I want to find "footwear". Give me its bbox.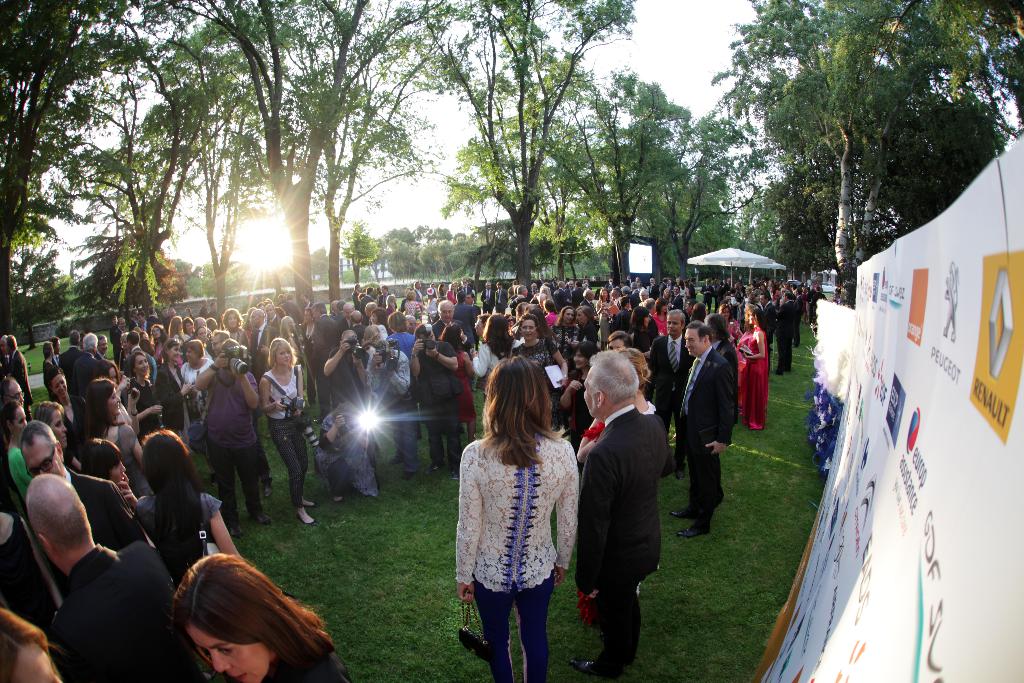
[left=426, top=466, right=438, bottom=473].
